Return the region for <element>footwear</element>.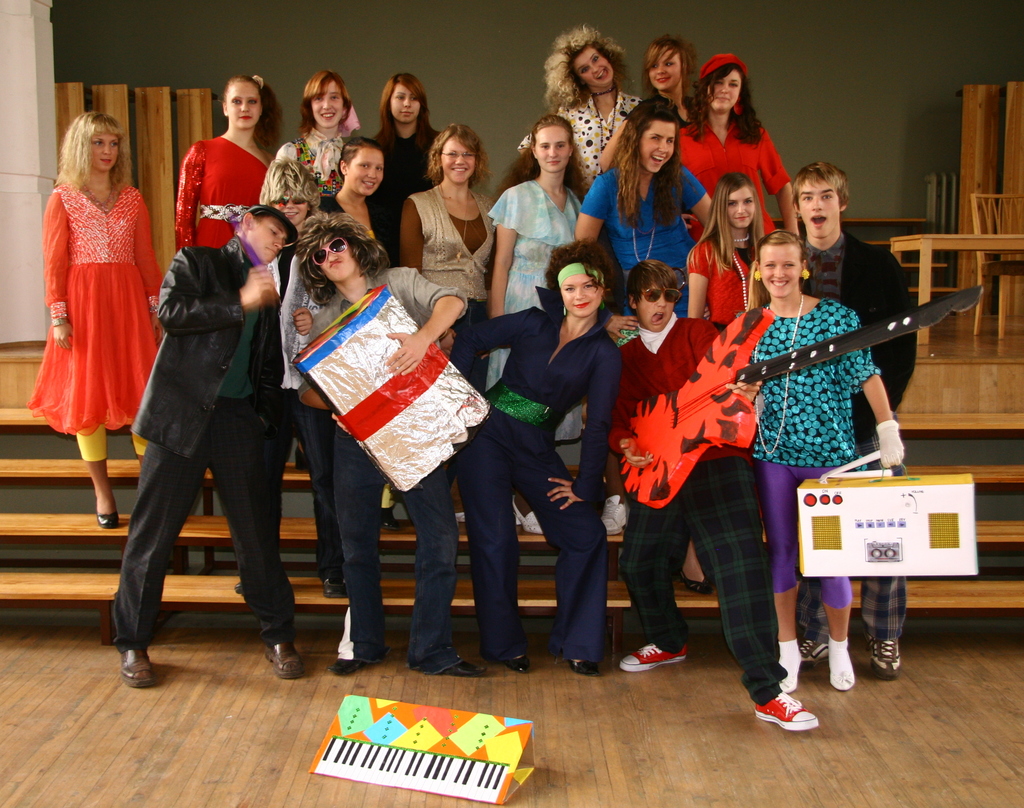
locate(120, 650, 159, 687).
